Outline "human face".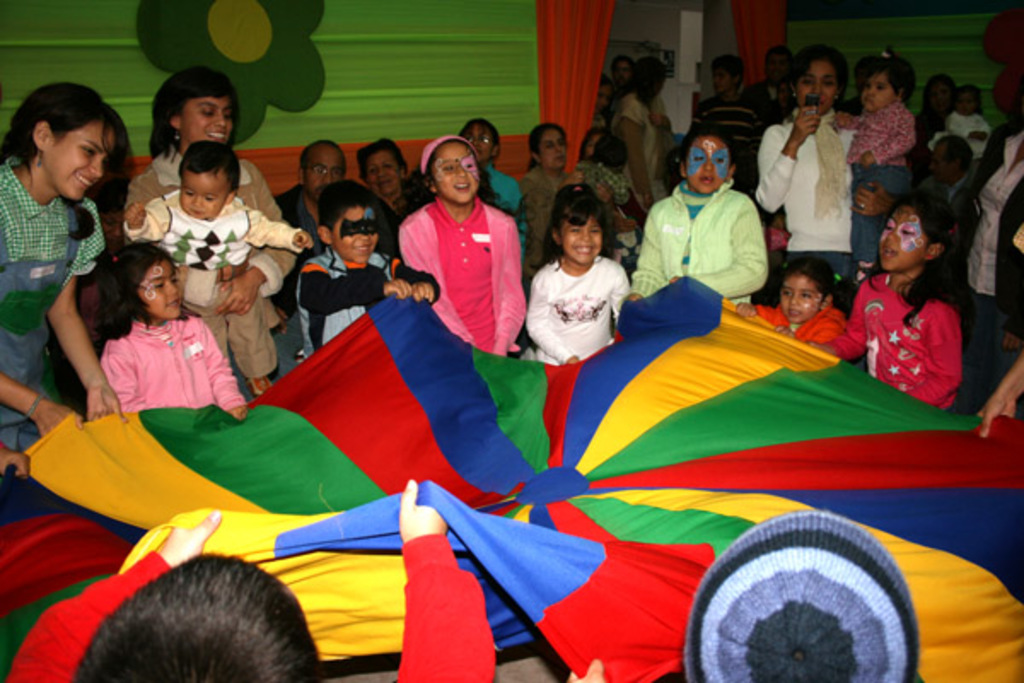
Outline: [799,63,836,118].
